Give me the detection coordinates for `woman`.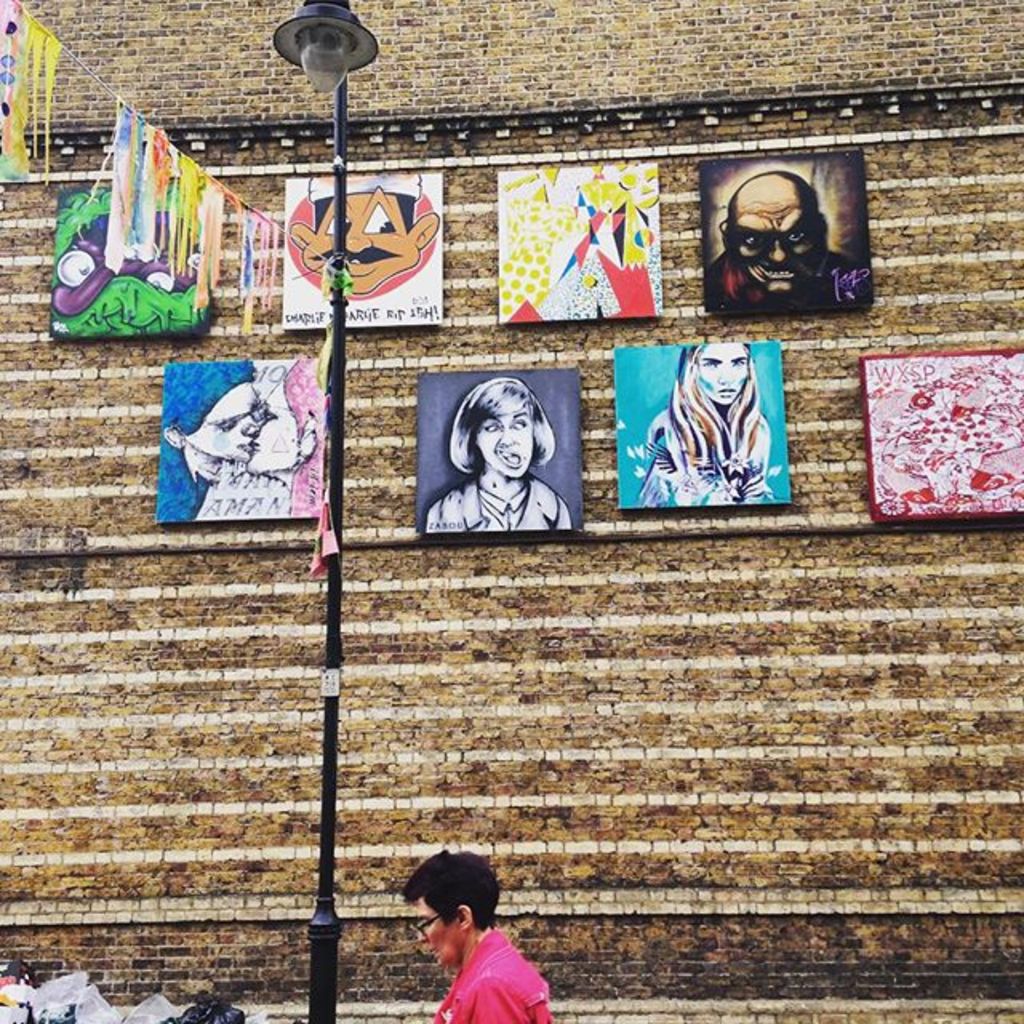
region(242, 363, 323, 514).
